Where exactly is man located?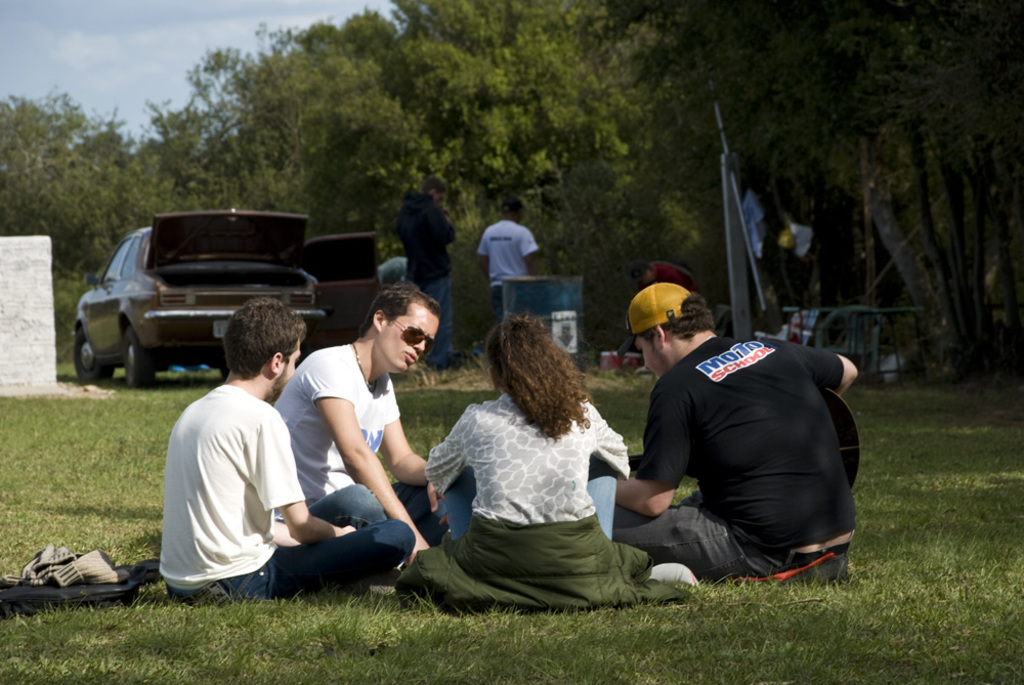
Its bounding box is bbox(272, 285, 466, 555).
